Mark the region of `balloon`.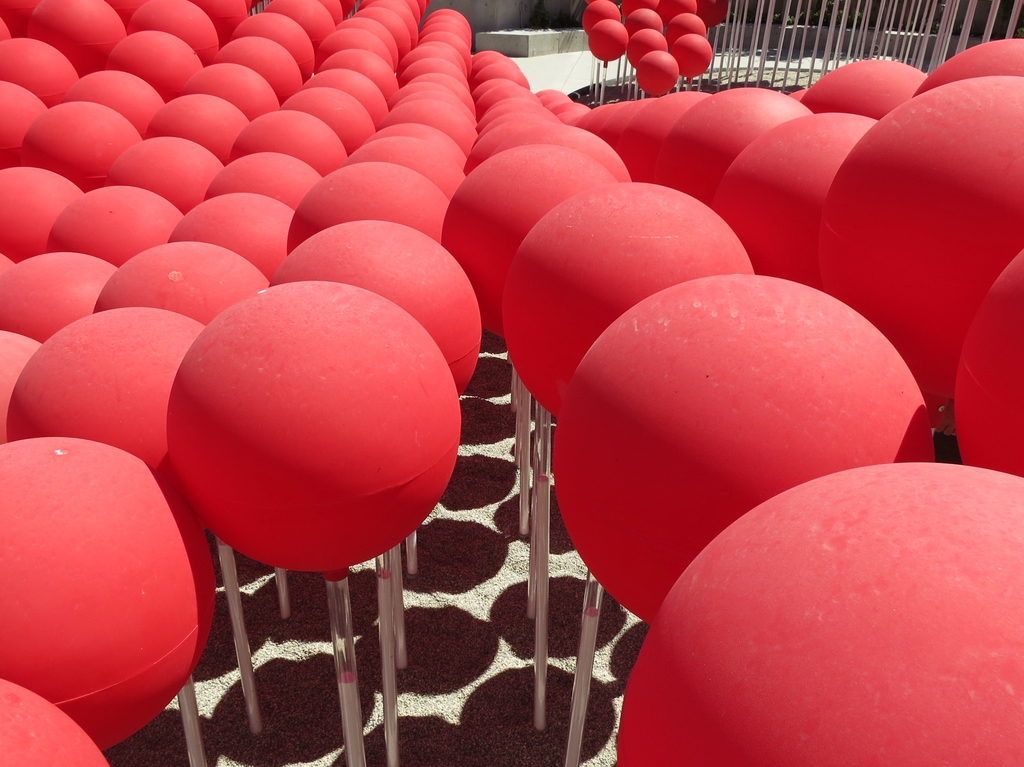
Region: [x1=0, y1=435, x2=216, y2=752].
